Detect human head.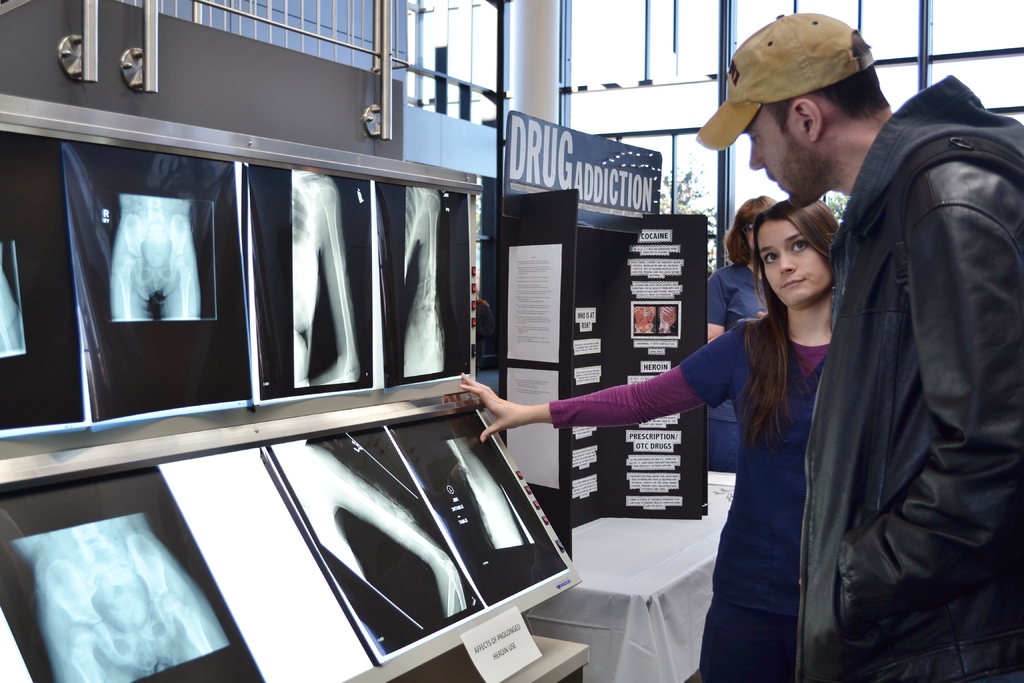
Detected at bbox(735, 198, 780, 258).
